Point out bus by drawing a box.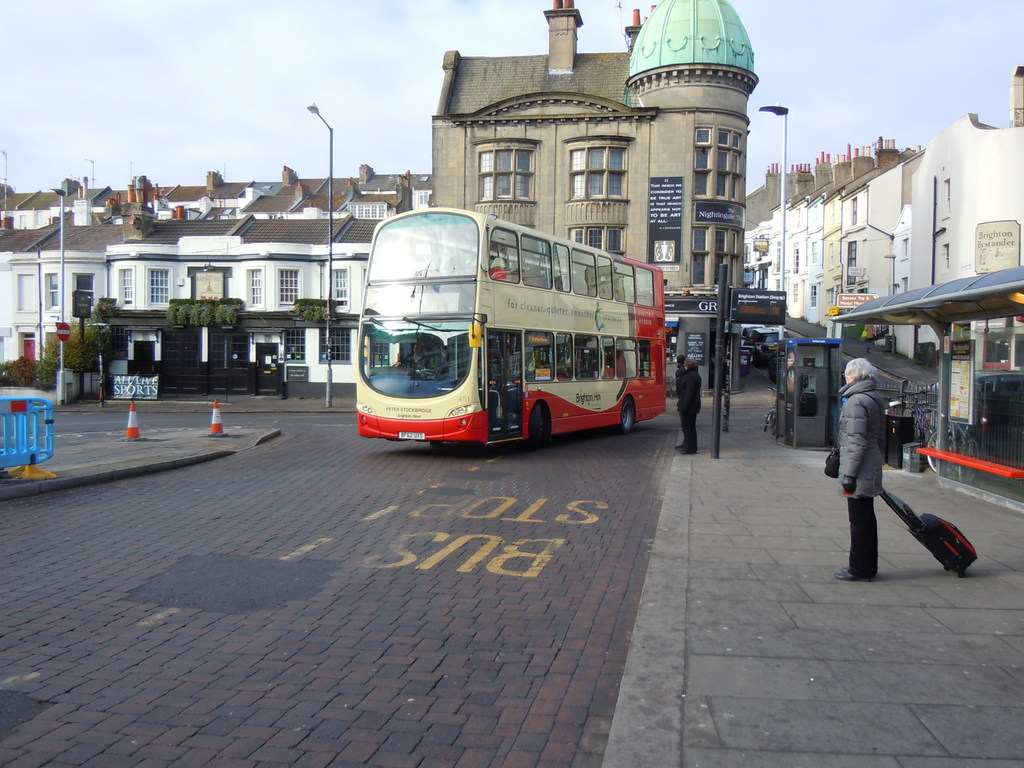
locate(348, 202, 664, 452).
